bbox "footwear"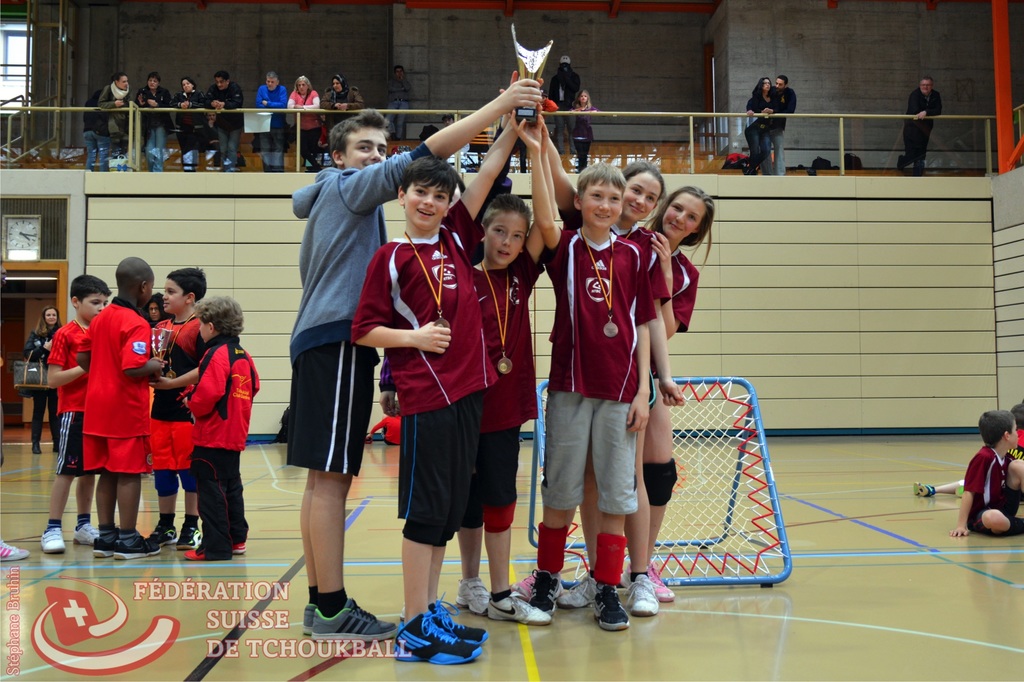
l=228, t=539, r=249, b=553
